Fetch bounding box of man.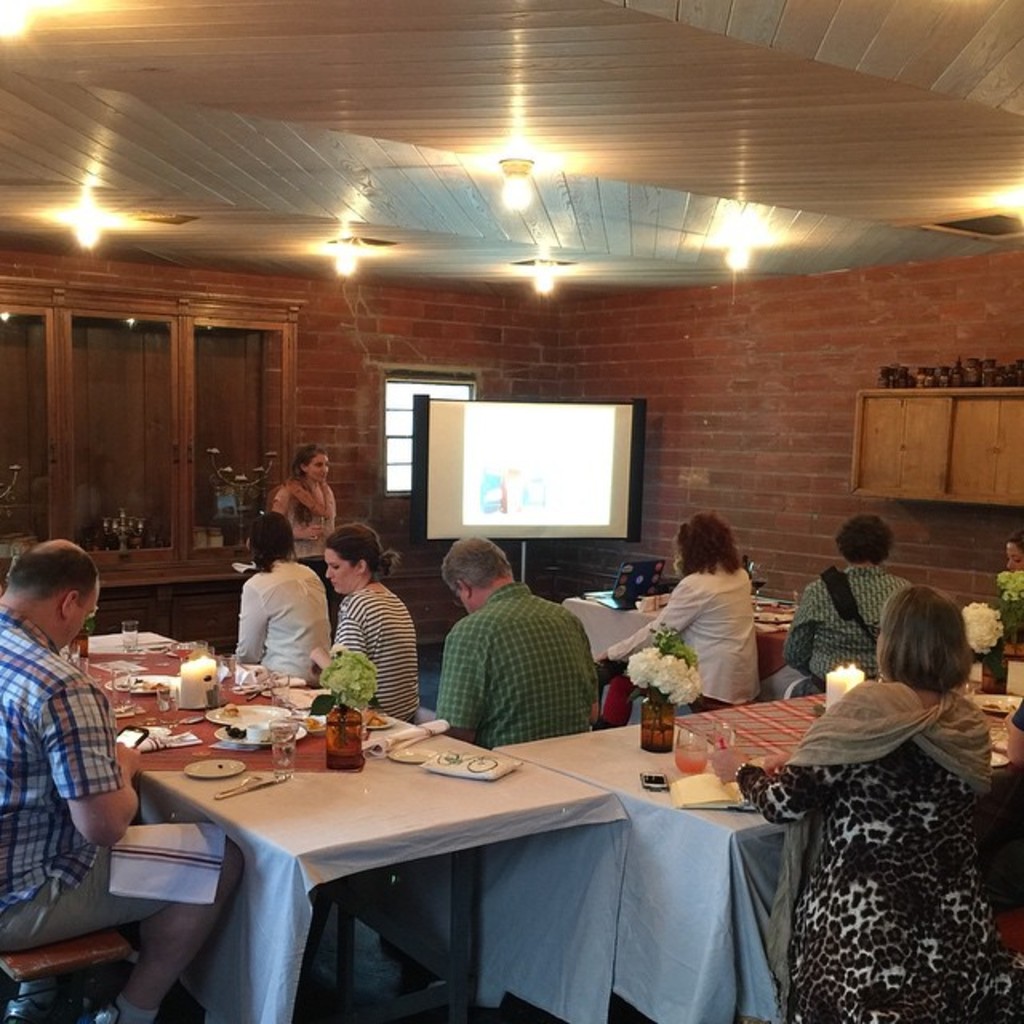
Bbox: (x1=786, y1=514, x2=914, y2=691).
